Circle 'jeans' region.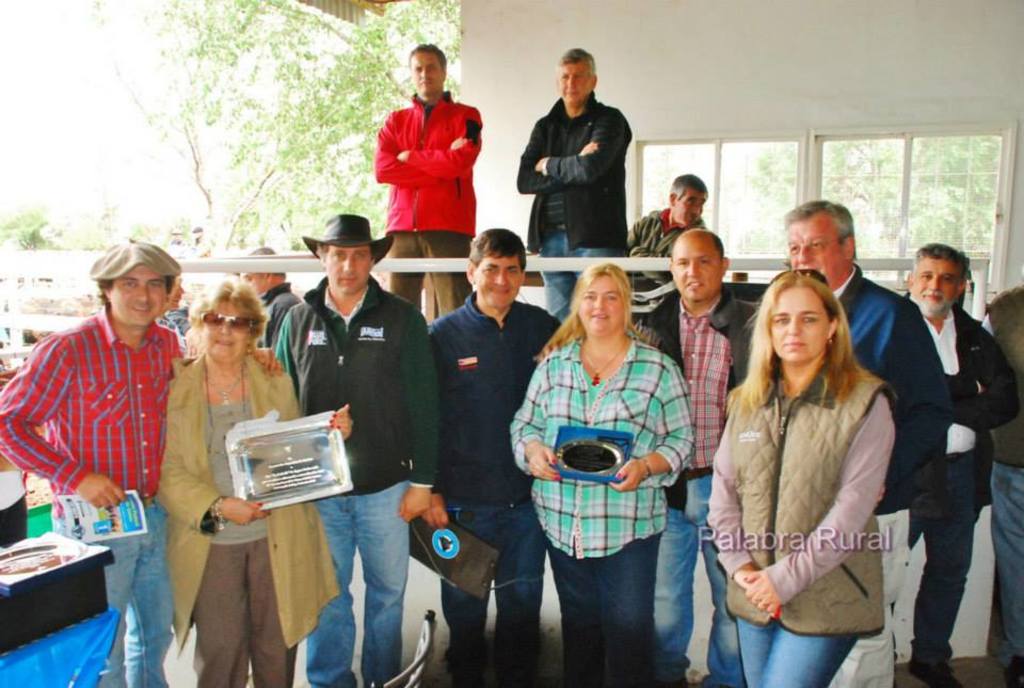
Region: (993, 459, 1023, 669).
